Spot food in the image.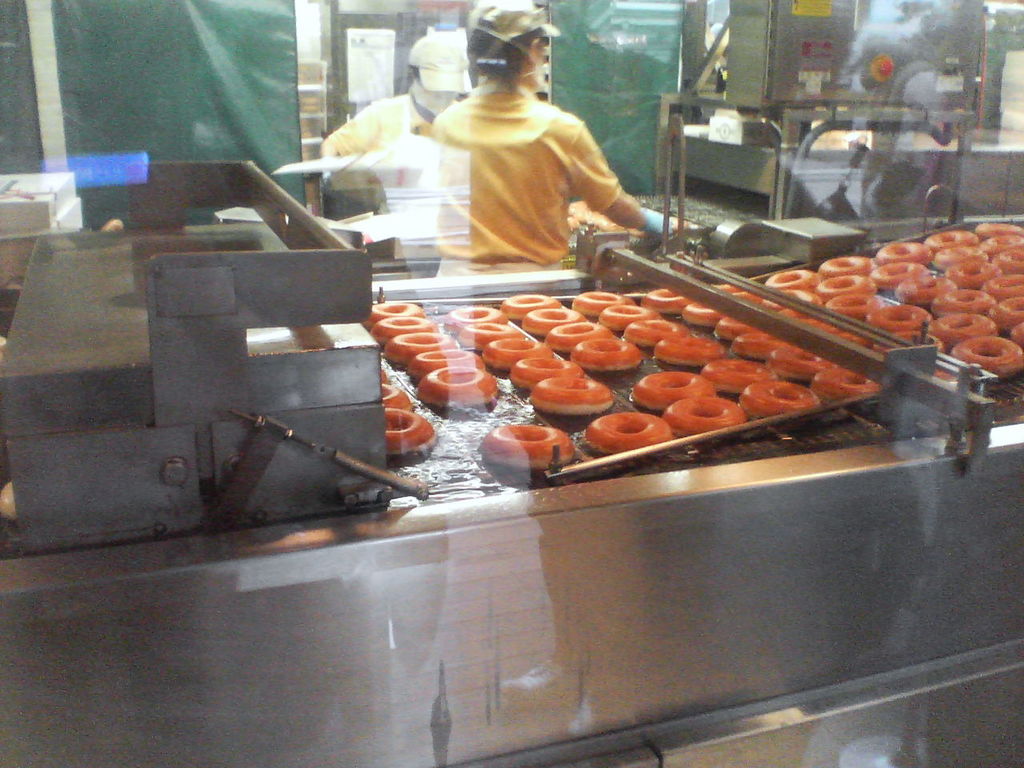
food found at 1011:319:1023:351.
